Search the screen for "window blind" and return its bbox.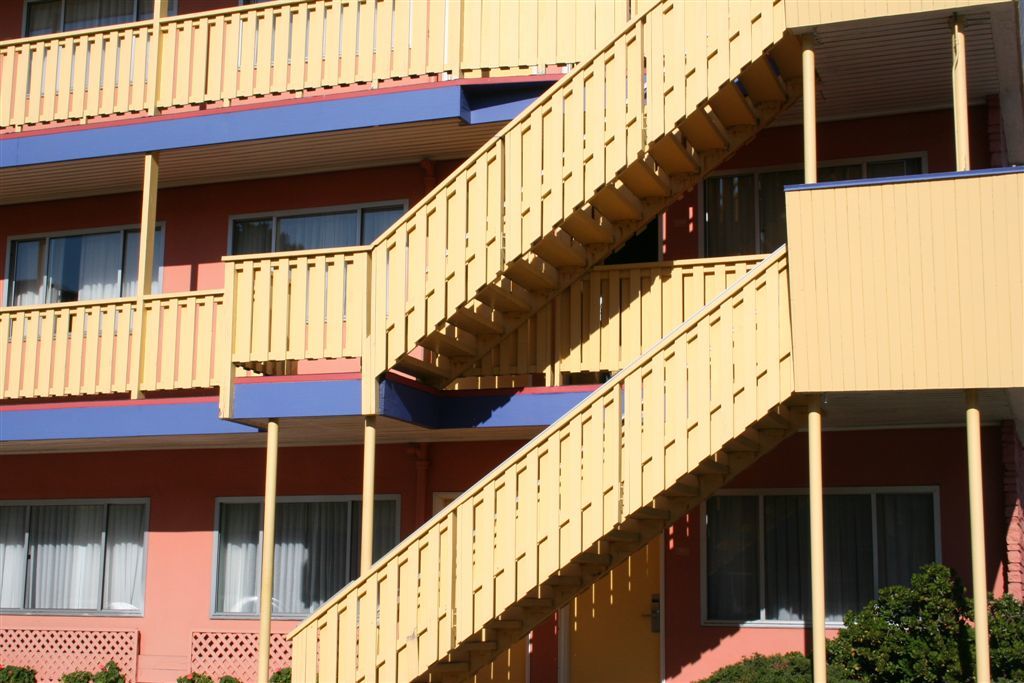
Found: <region>700, 156, 936, 259</region>.
